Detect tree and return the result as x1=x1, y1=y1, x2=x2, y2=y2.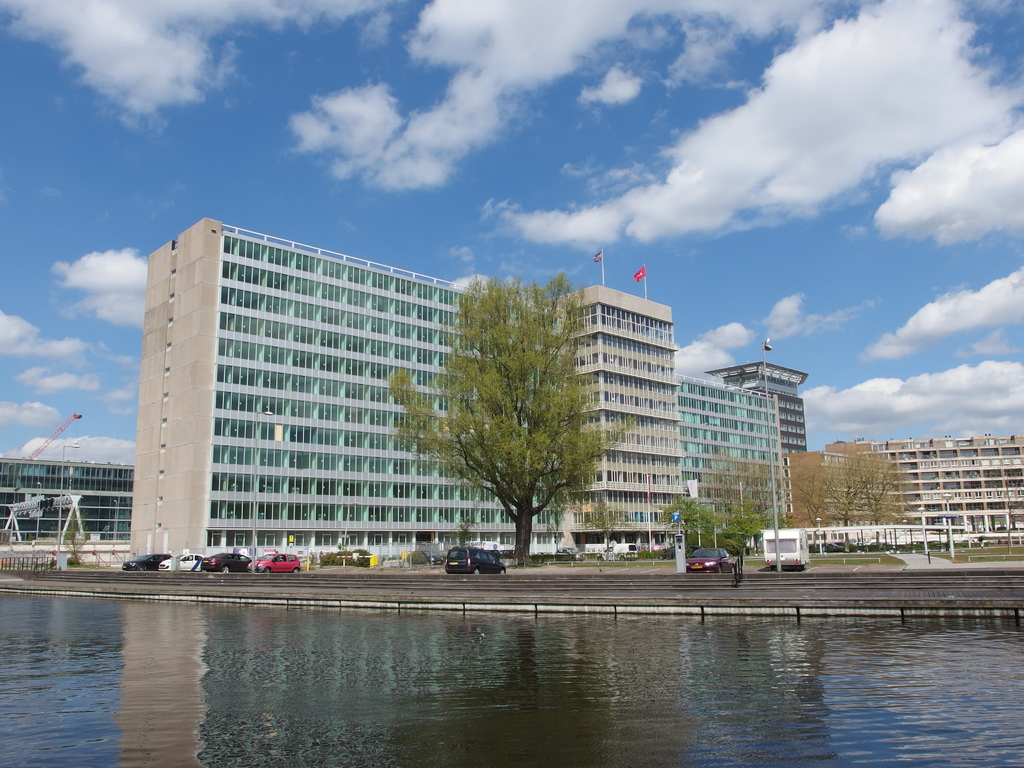
x1=585, y1=497, x2=623, y2=561.
